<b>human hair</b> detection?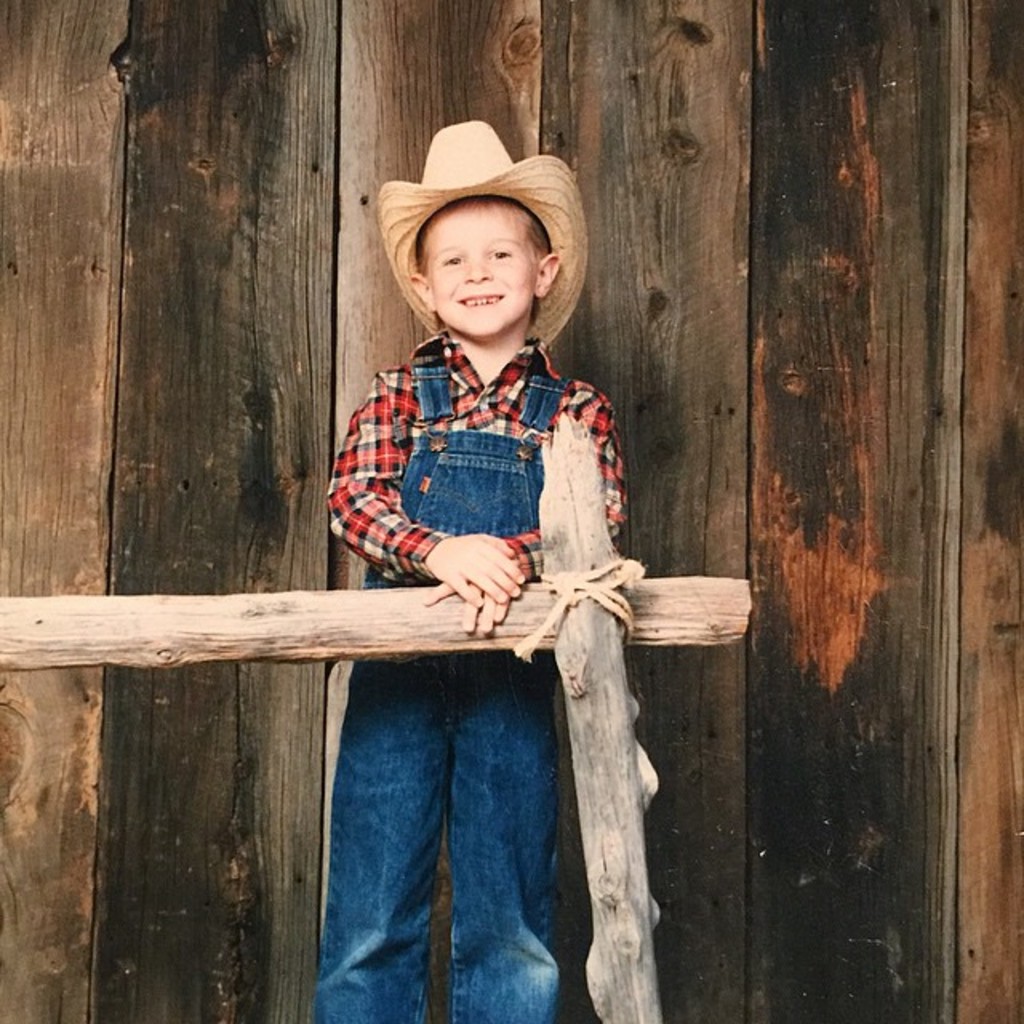
box=[387, 186, 566, 338]
